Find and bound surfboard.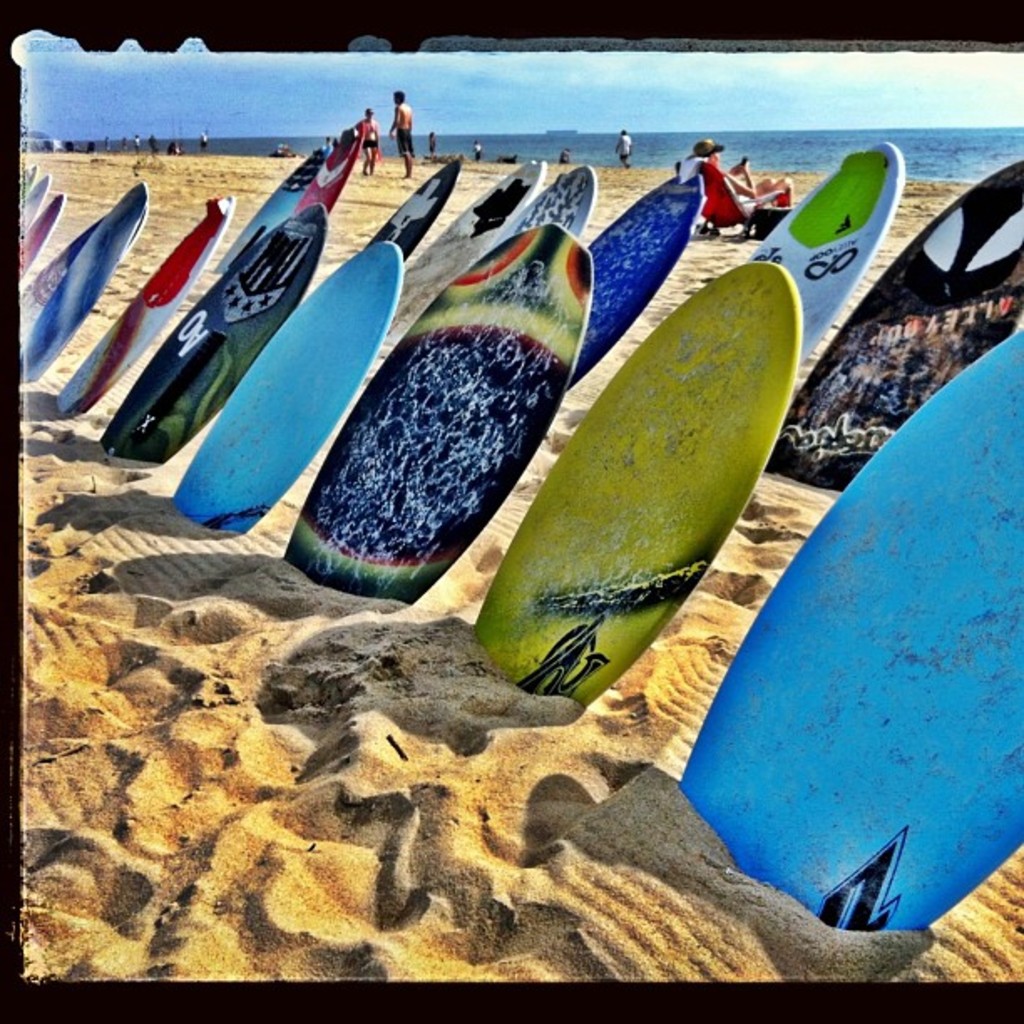
Bound: (484,161,596,256).
